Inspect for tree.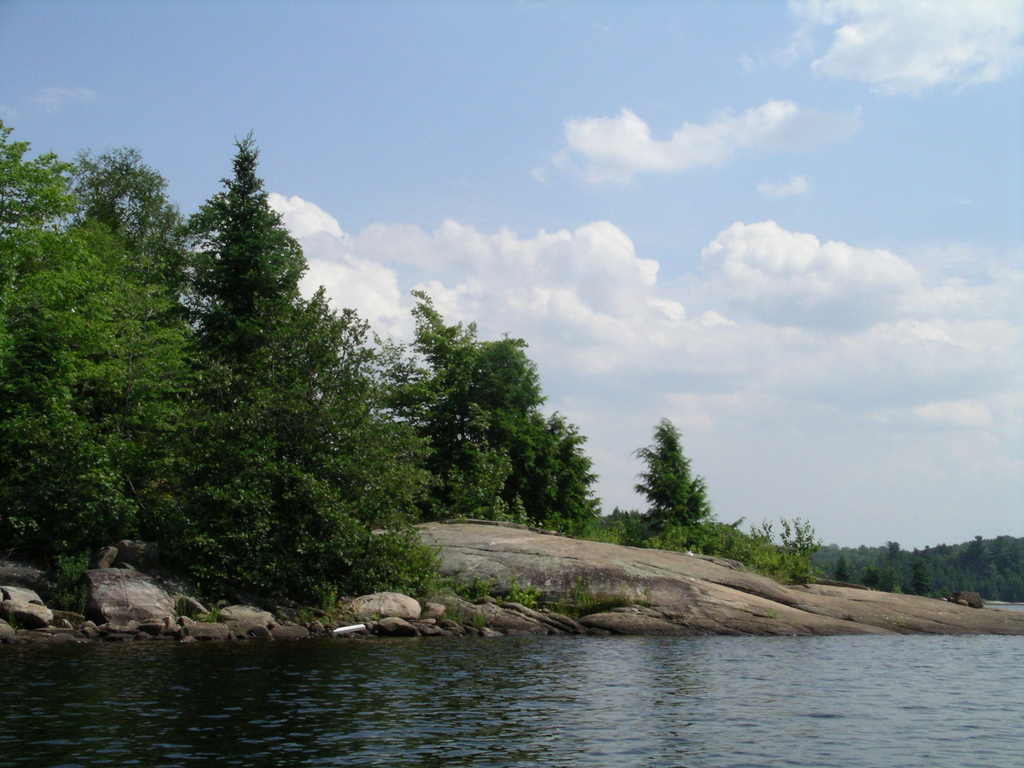
Inspection: Rect(866, 561, 892, 585).
